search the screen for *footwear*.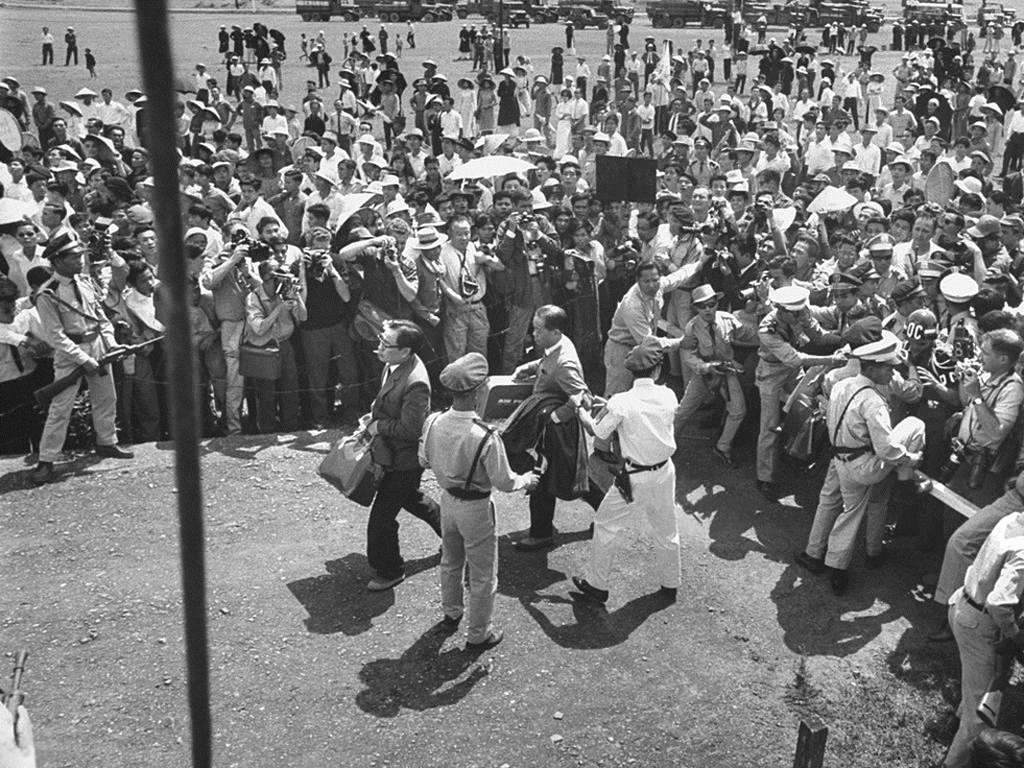
Found at [94, 443, 142, 463].
